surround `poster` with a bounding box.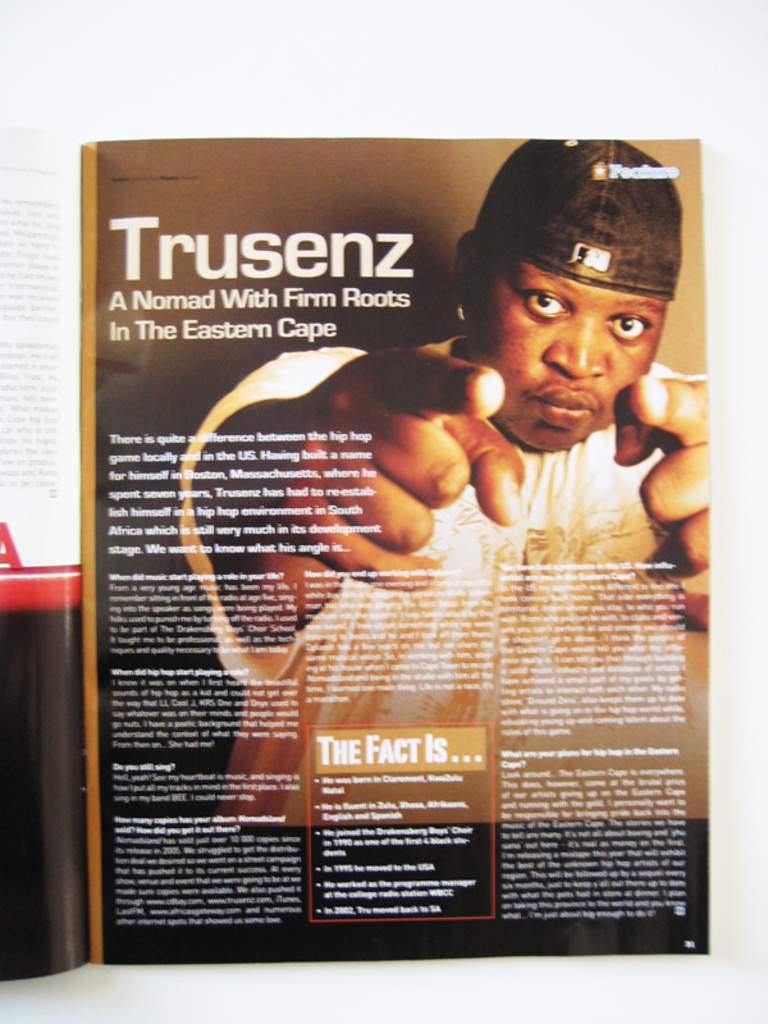
<box>0,0,767,1023</box>.
